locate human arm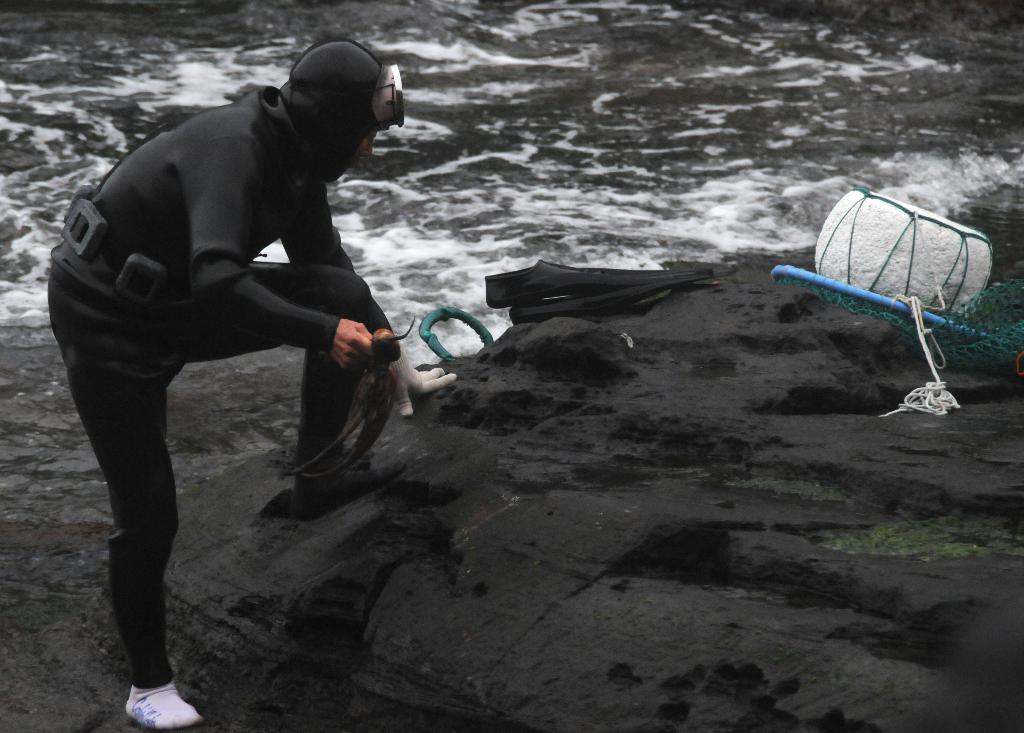
box=[175, 126, 385, 369]
